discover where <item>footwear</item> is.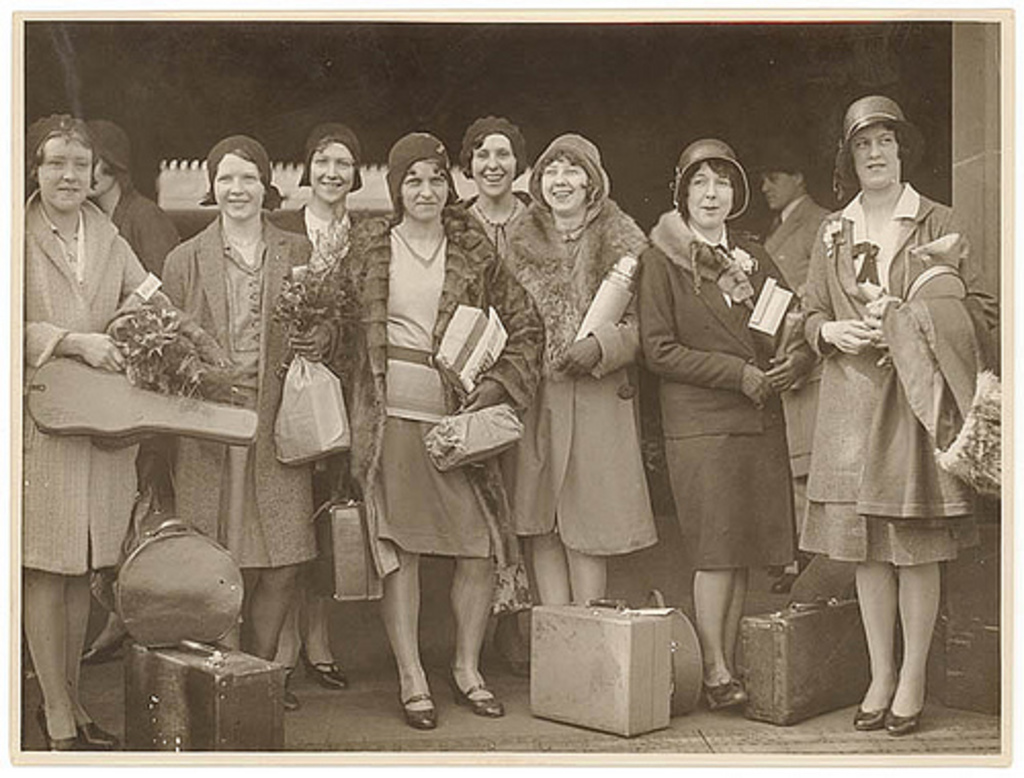
Discovered at l=285, t=680, r=299, b=712.
